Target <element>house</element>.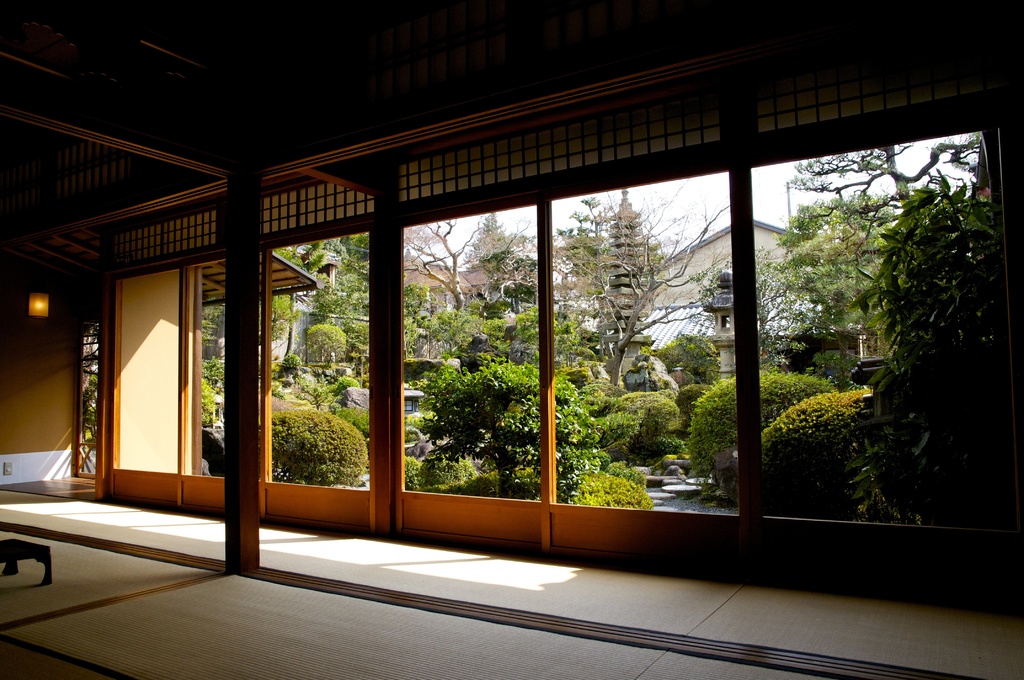
Target region: [0, 0, 1023, 679].
